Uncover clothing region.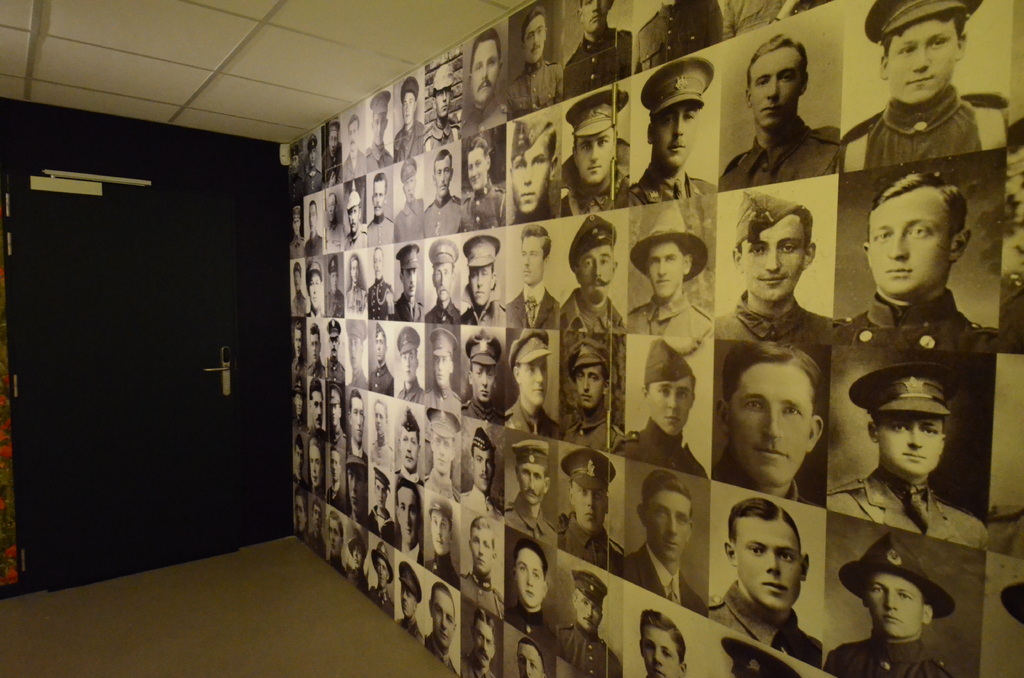
Uncovered: box=[550, 512, 623, 577].
